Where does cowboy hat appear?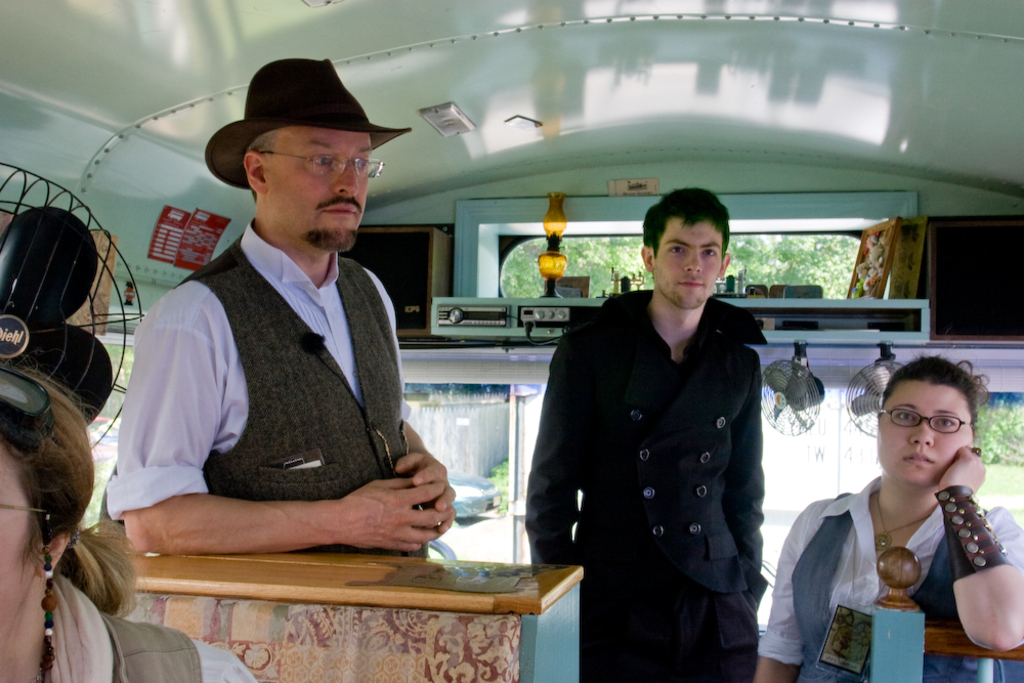
Appears at BBox(201, 51, 381, 211).
